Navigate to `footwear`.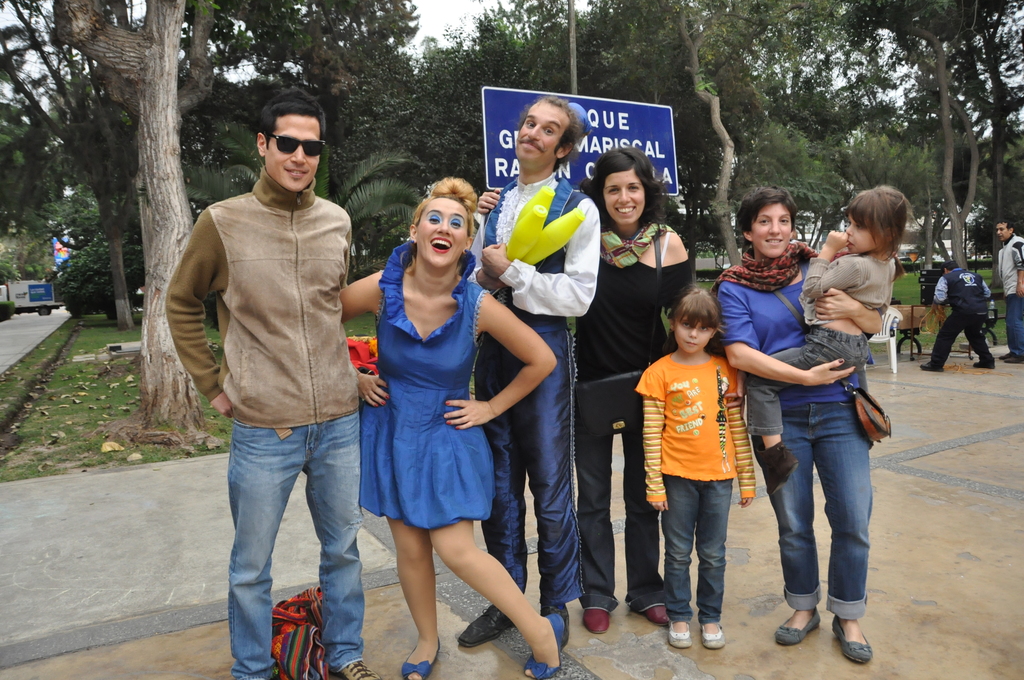
Navigation target: 827/614/872/664.
